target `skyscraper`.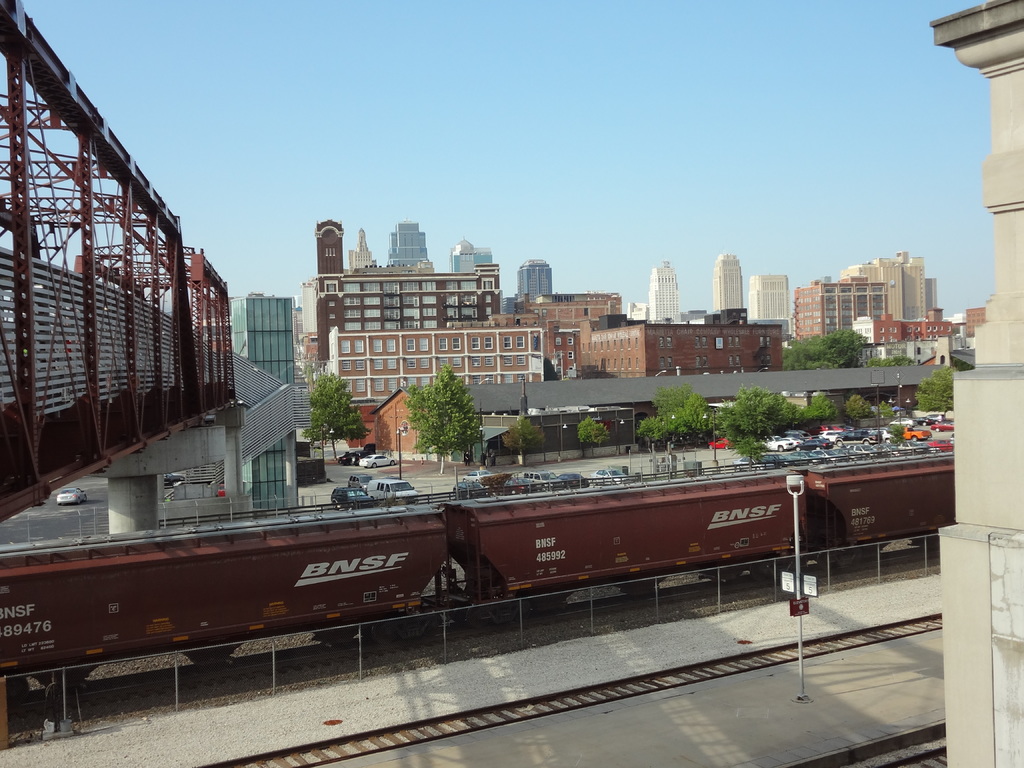
Target region: box=[386, 216, 433, 266].
